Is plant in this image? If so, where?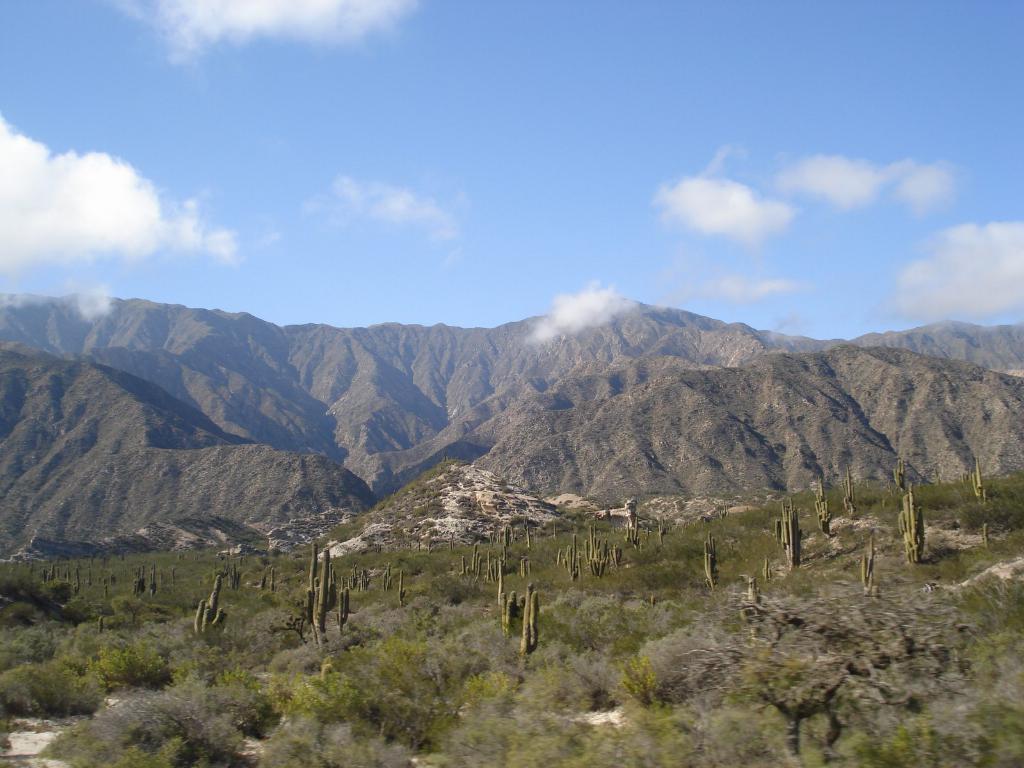
Yes, at bbox=(970, 461, 986, 504).
